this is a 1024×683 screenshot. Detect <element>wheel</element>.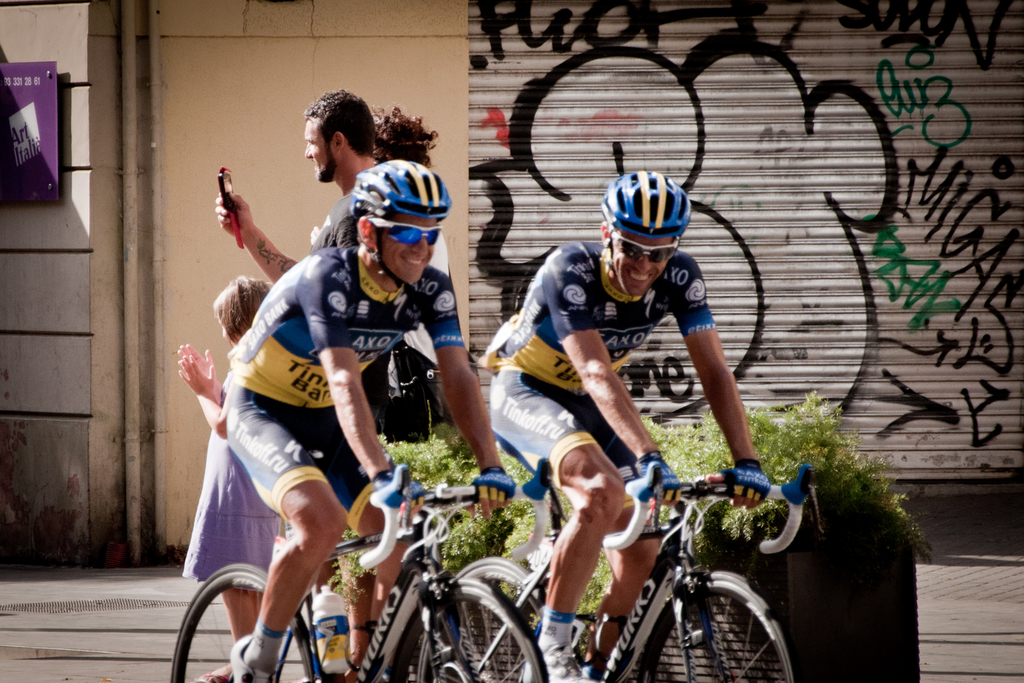
bbox=[391, 577, 551, 682].
